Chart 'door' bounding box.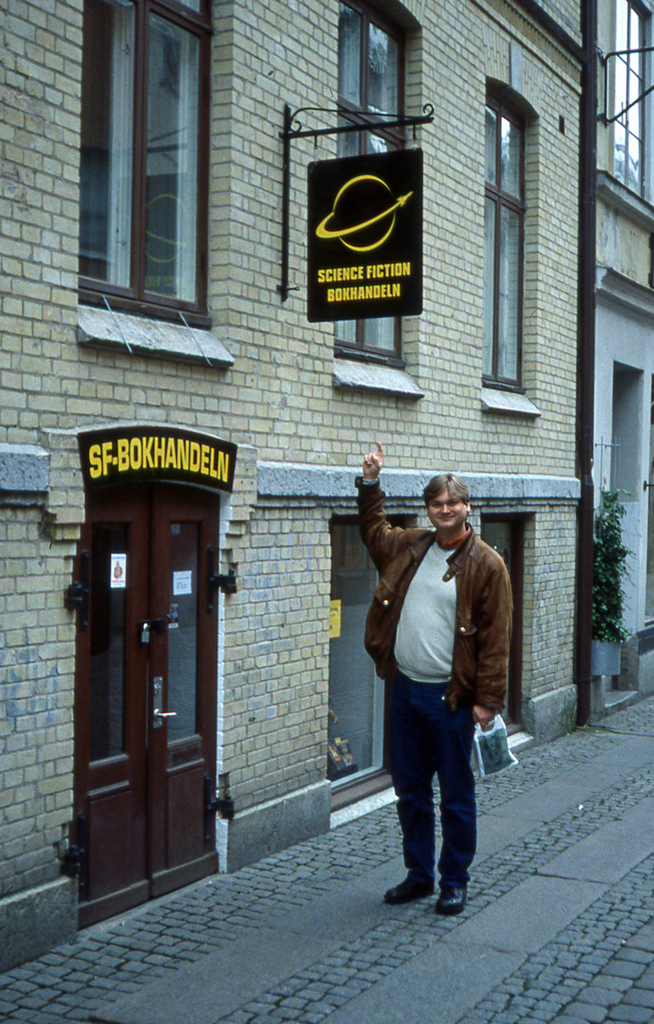
Charted: select_region(77, 523, 205, 907).
